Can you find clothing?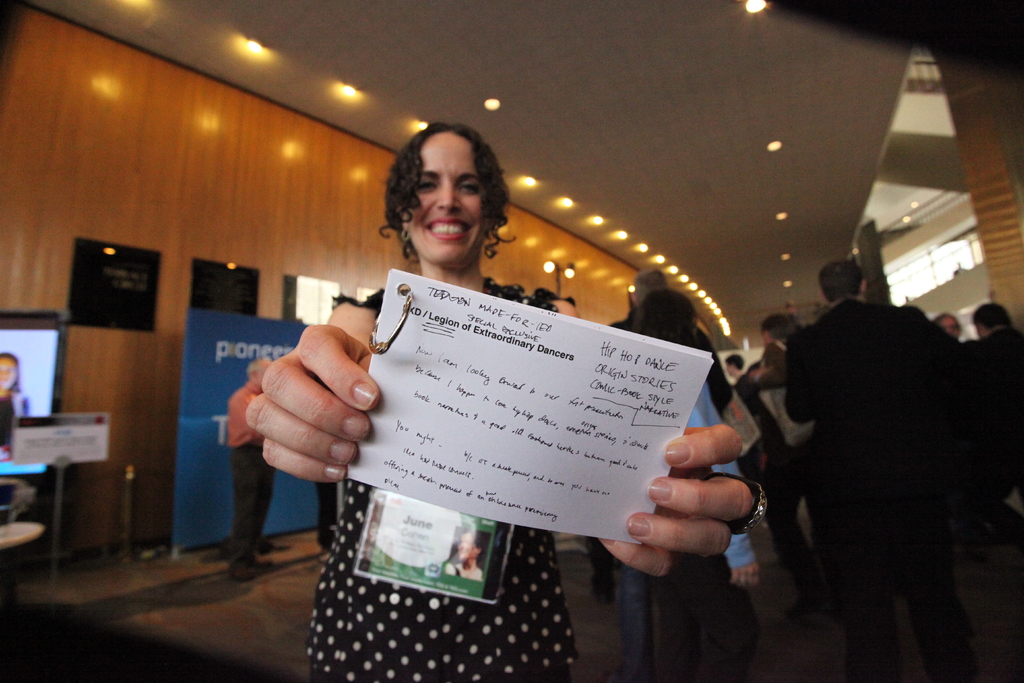
Yes, bounding box: [x1=305, y1=288, x2=582, y2=682].
